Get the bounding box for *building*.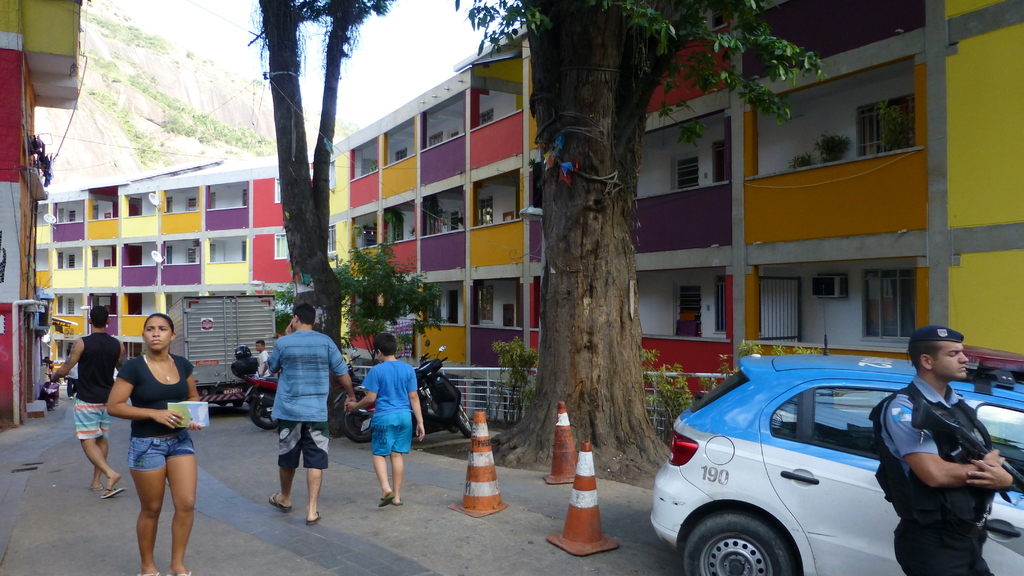
(x1=0, y1=2, x2=88, y2=428).
